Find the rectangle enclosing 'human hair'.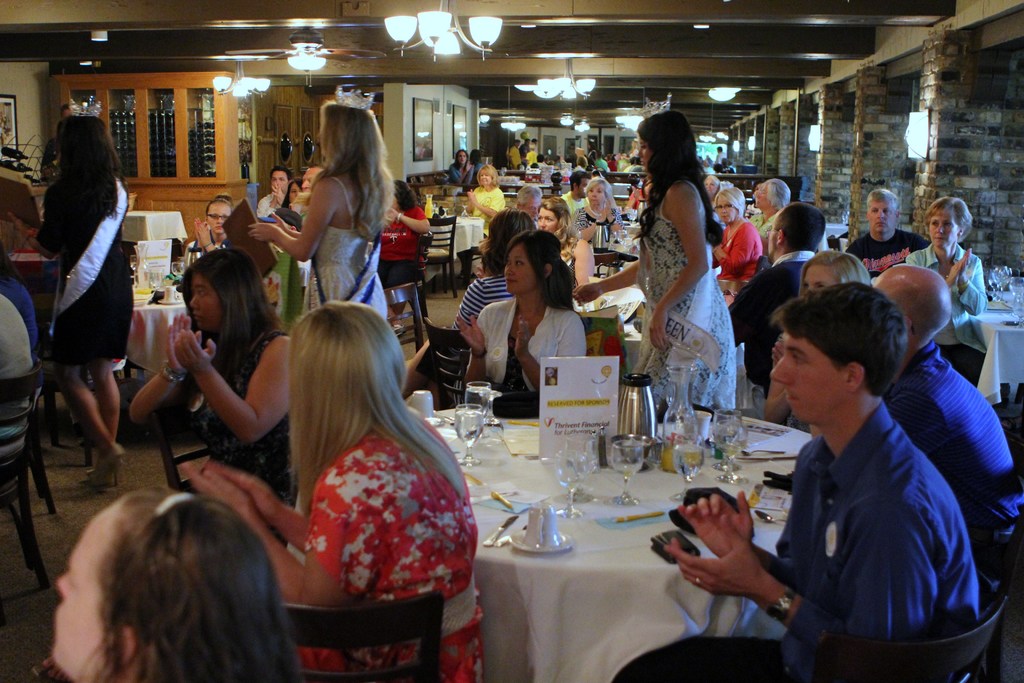
[x1=477, y1=210, x2=537, y2=279].
